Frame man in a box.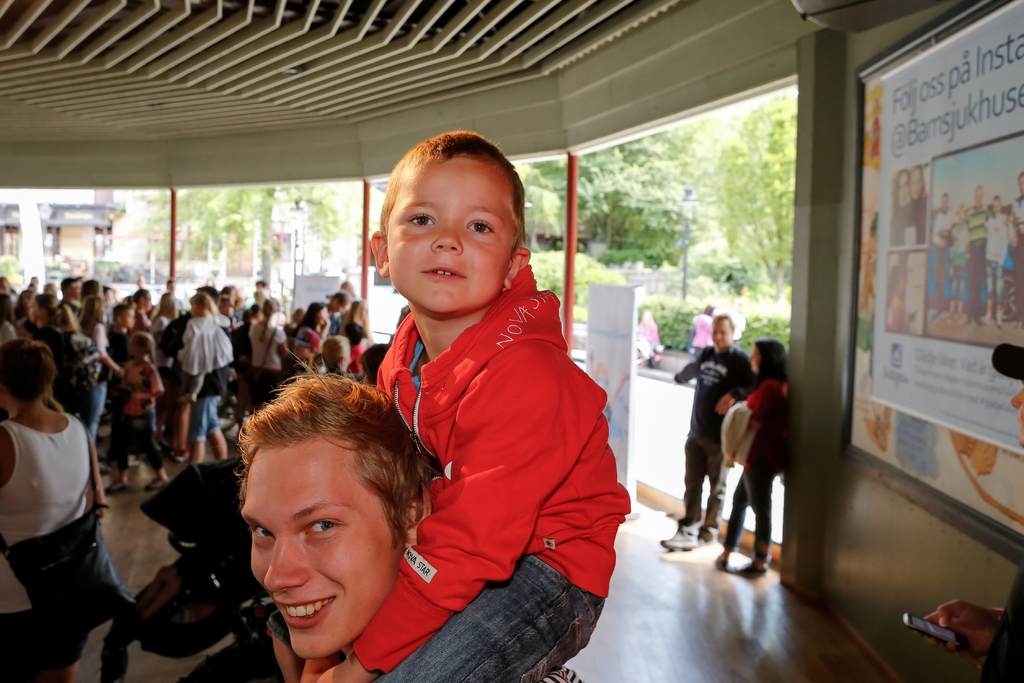
Rect(163, 354, 490, 682).
